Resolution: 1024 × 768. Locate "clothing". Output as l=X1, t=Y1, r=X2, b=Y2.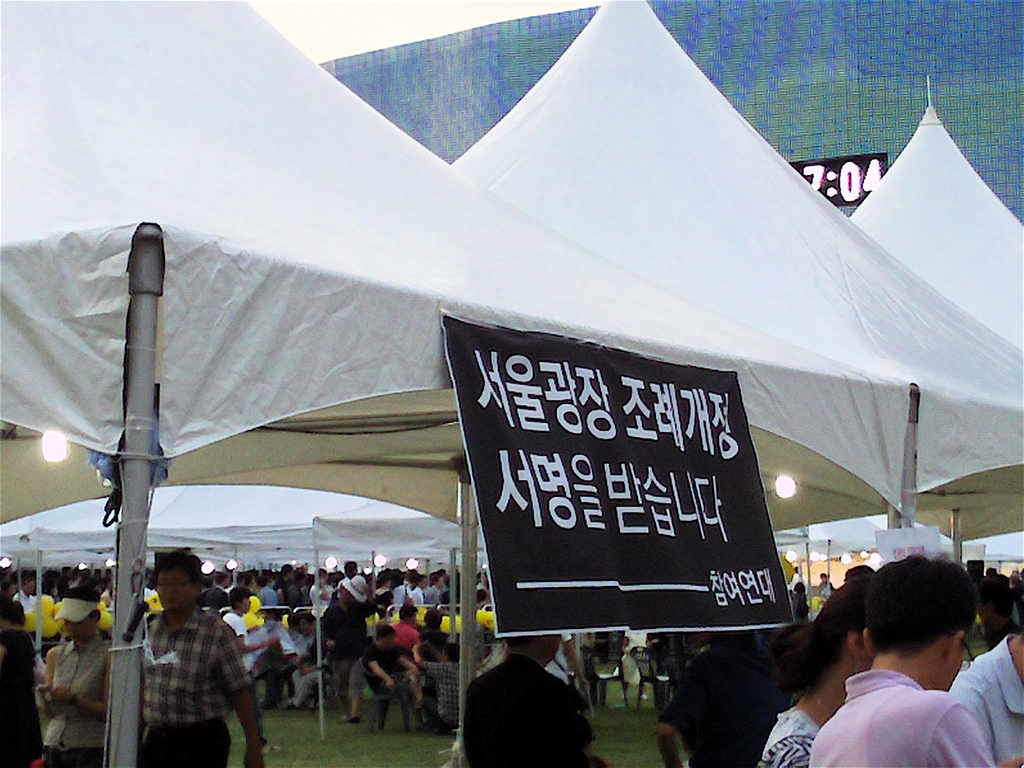
l=393, t=580, r=415, b=606.
